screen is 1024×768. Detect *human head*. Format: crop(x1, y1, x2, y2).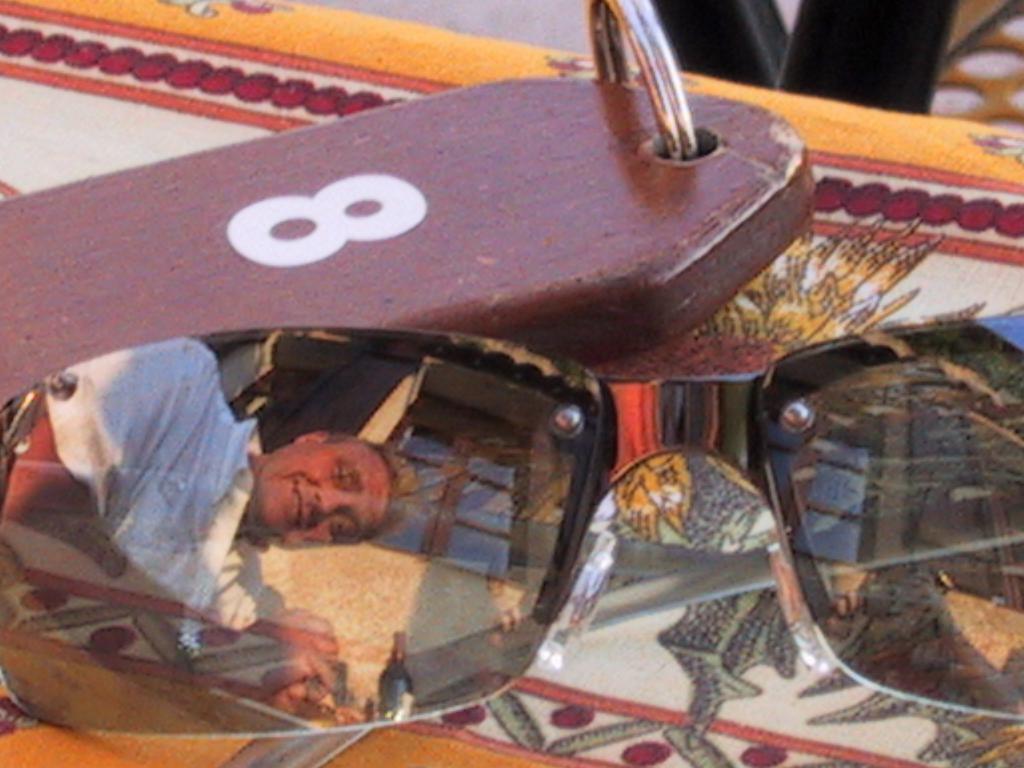
crop(234, 428, 402, 559).
